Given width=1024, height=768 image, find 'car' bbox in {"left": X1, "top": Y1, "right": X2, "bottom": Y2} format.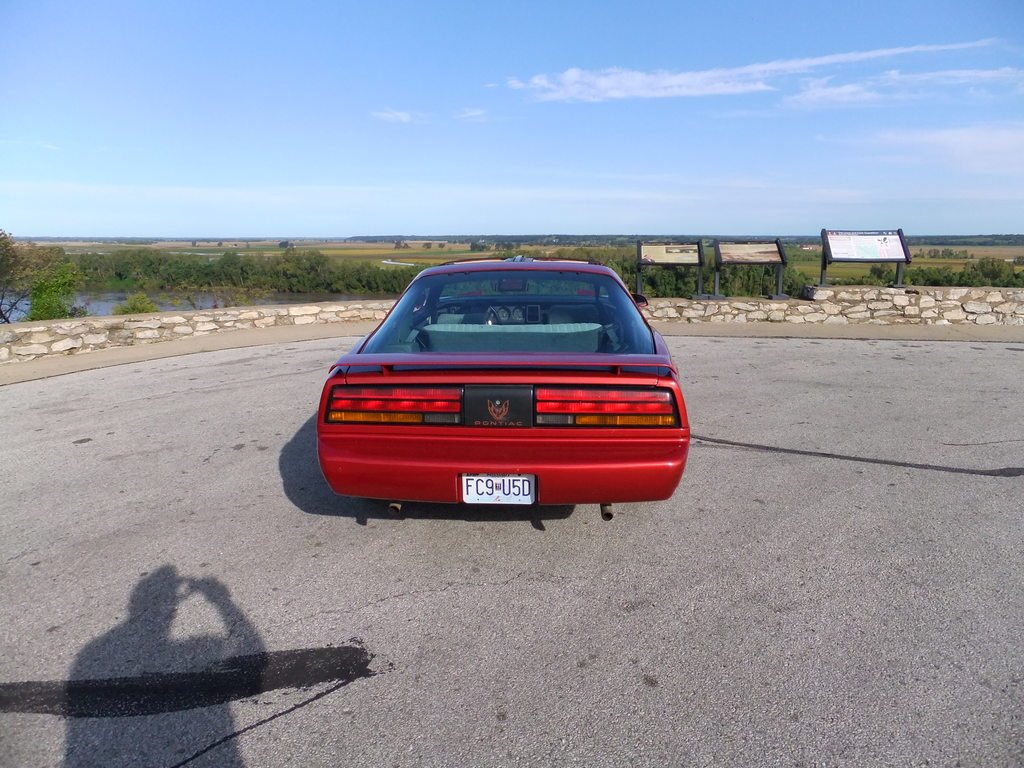
{"left": 317, "top": 258, "right": 689, "bottom": 524}.
